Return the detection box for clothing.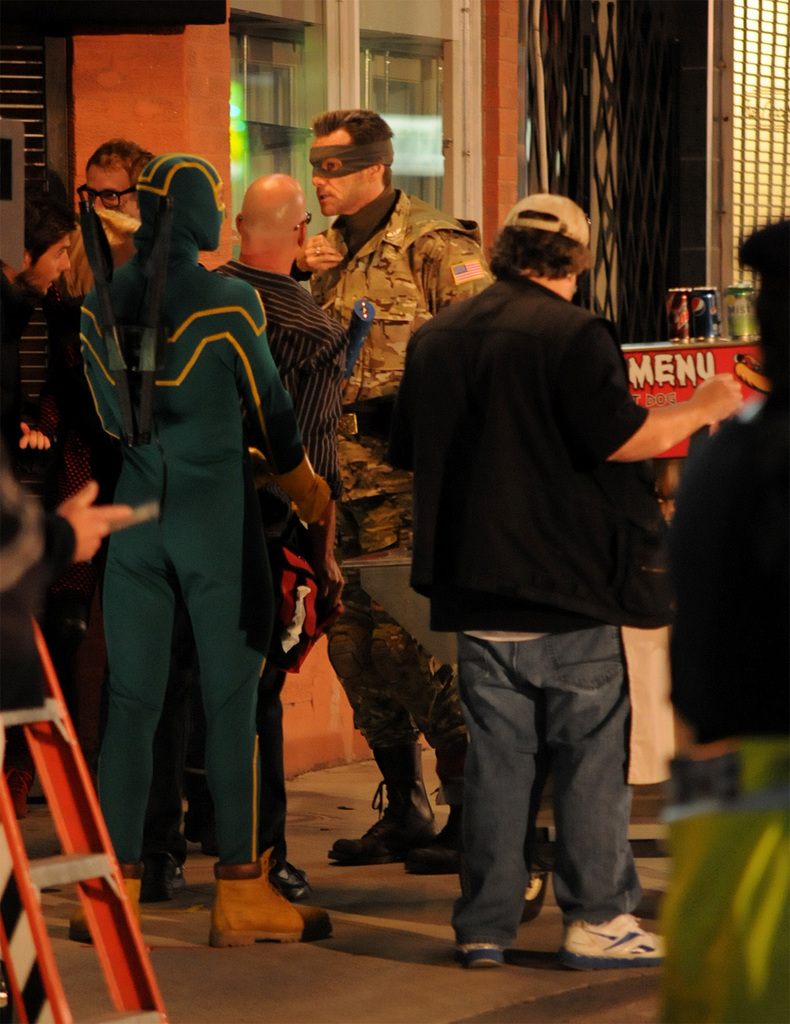
396,187,676,858.
